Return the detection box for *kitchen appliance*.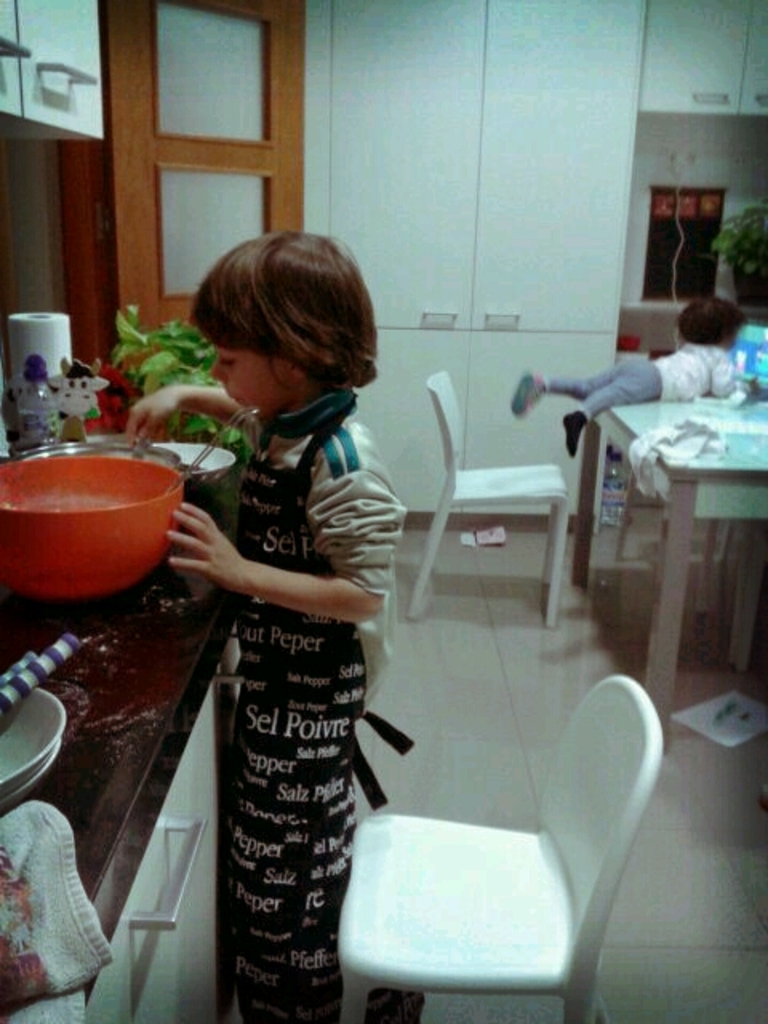
(0, 630, 85, 715).
